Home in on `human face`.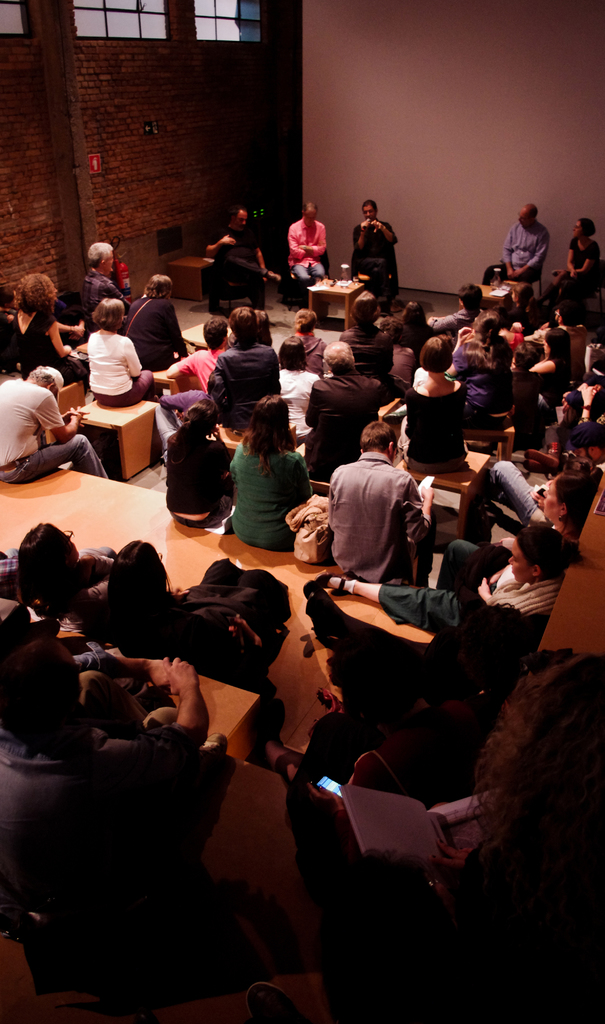
Homed in at box(517, 210, 533, 224).
